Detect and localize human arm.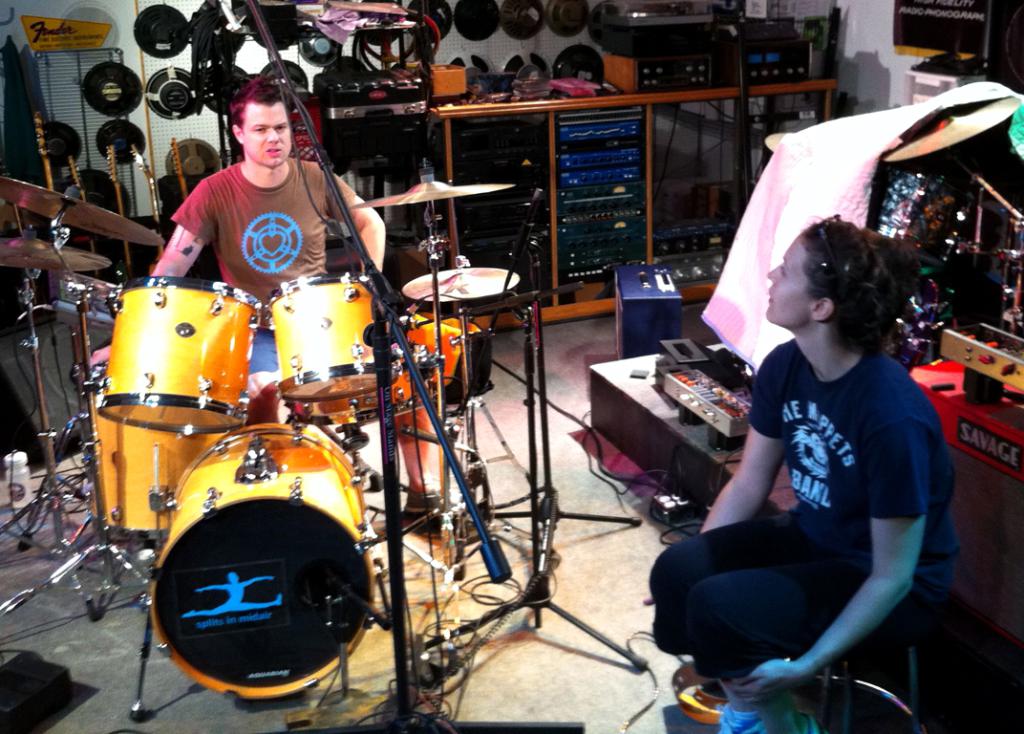
Localized at bbox=(740, 409, 934, 649).
